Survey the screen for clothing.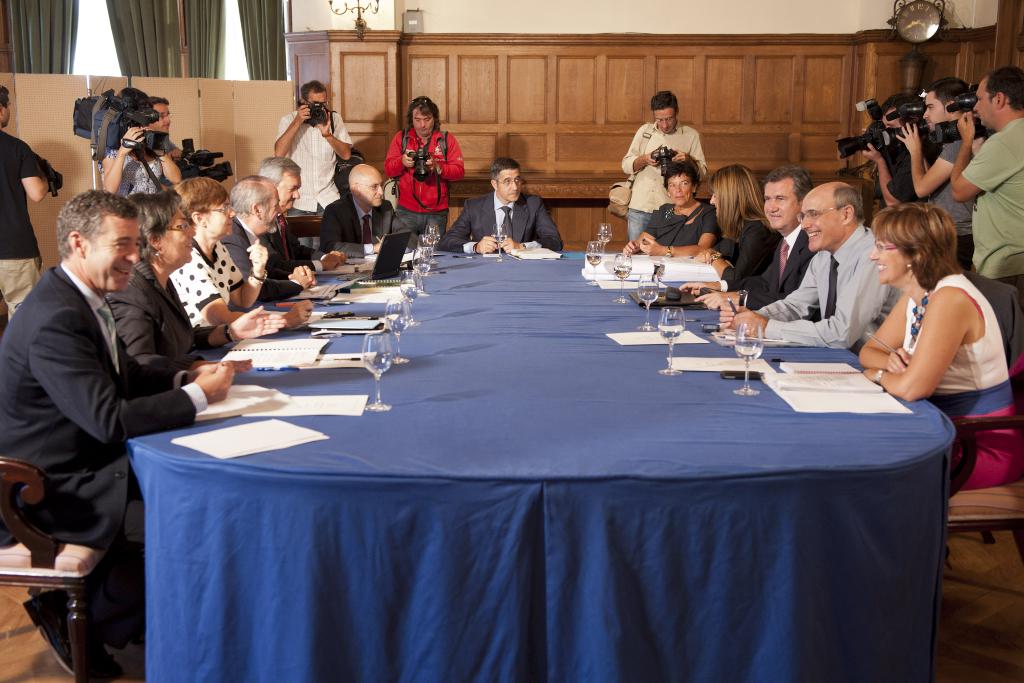
Survey found: (x1=3, y1=263, x2=204, y2=633).
